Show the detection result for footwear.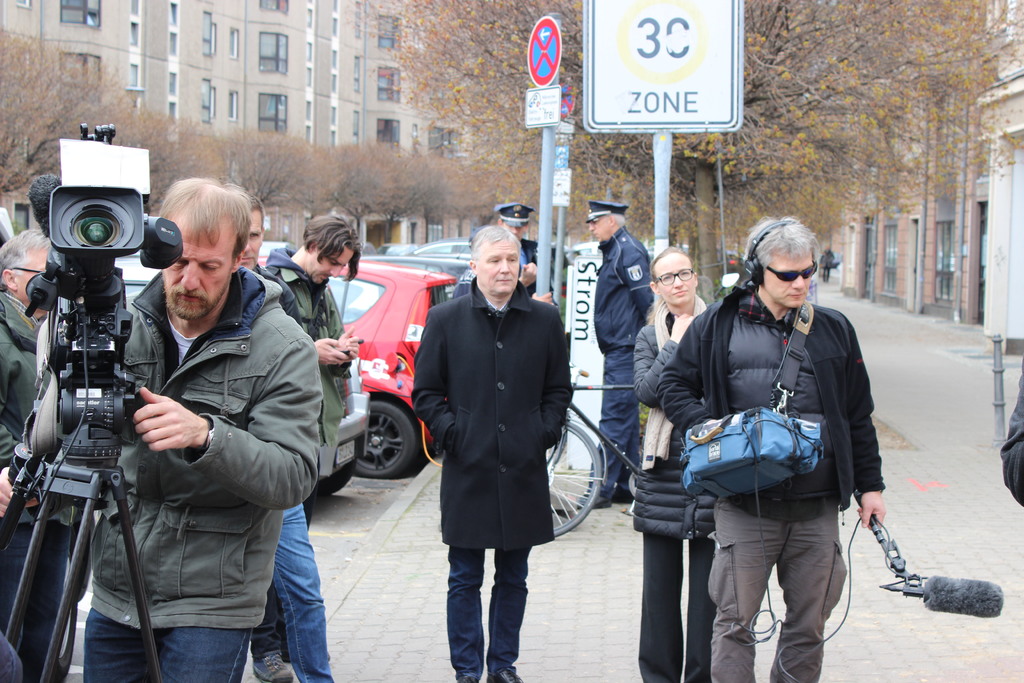
bbox=(250, 650, 298, 682).
